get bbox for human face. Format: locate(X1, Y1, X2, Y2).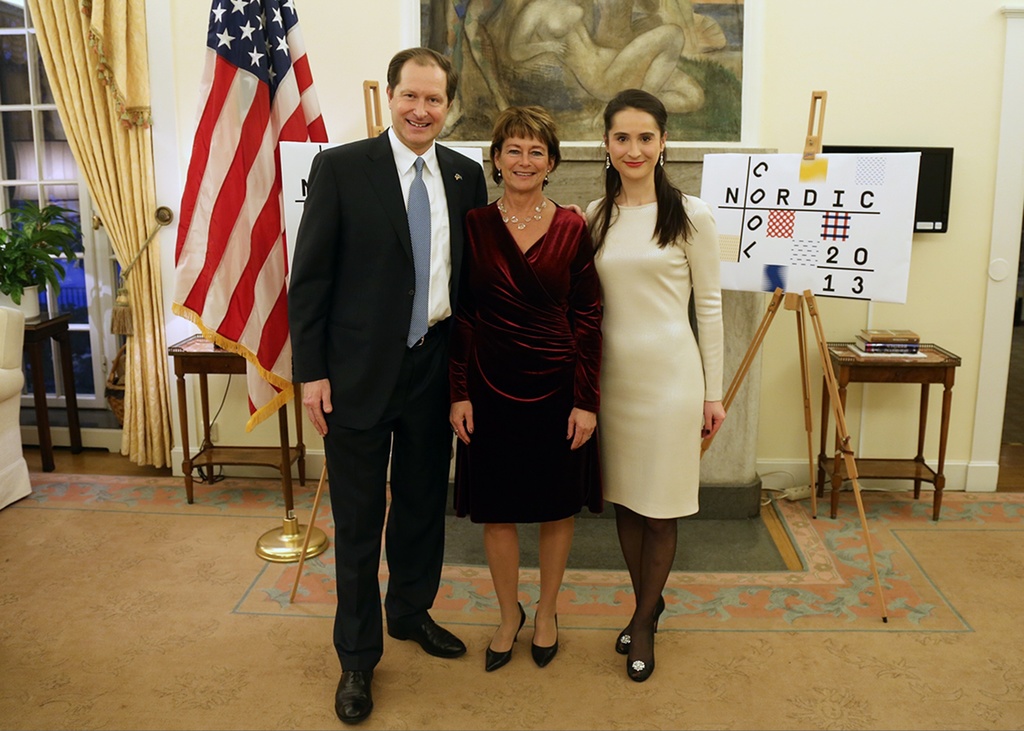
locate(495, 125, 548, 193).
